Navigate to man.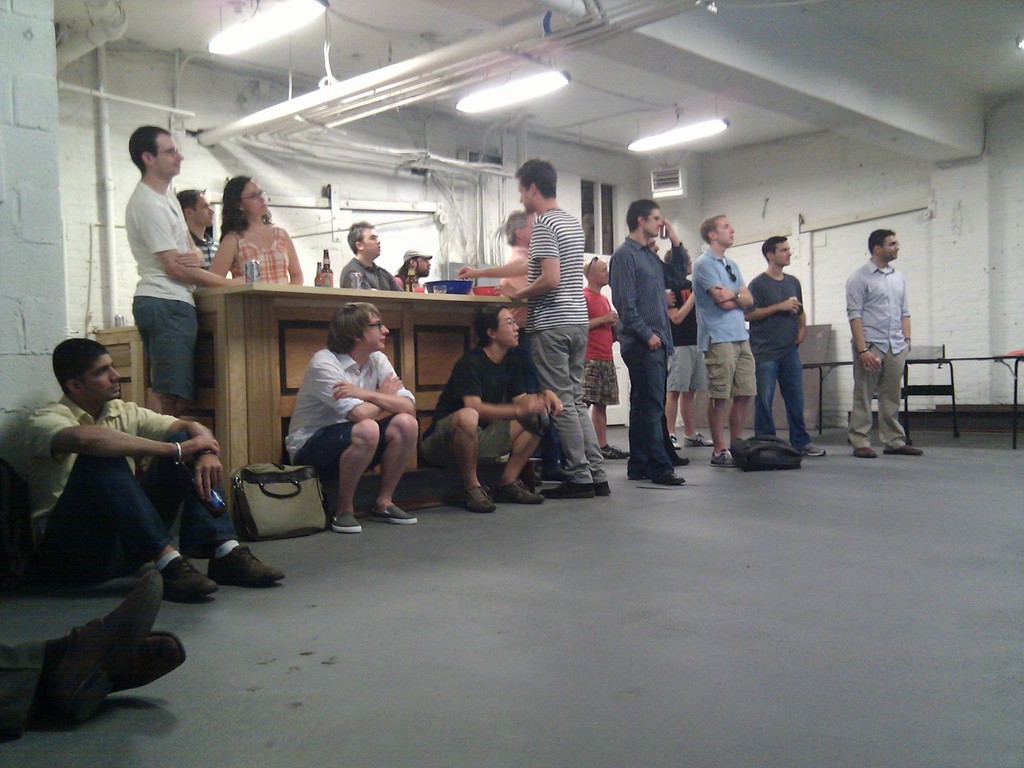
Navigation target: BBox(745, 232, 820, 456).
